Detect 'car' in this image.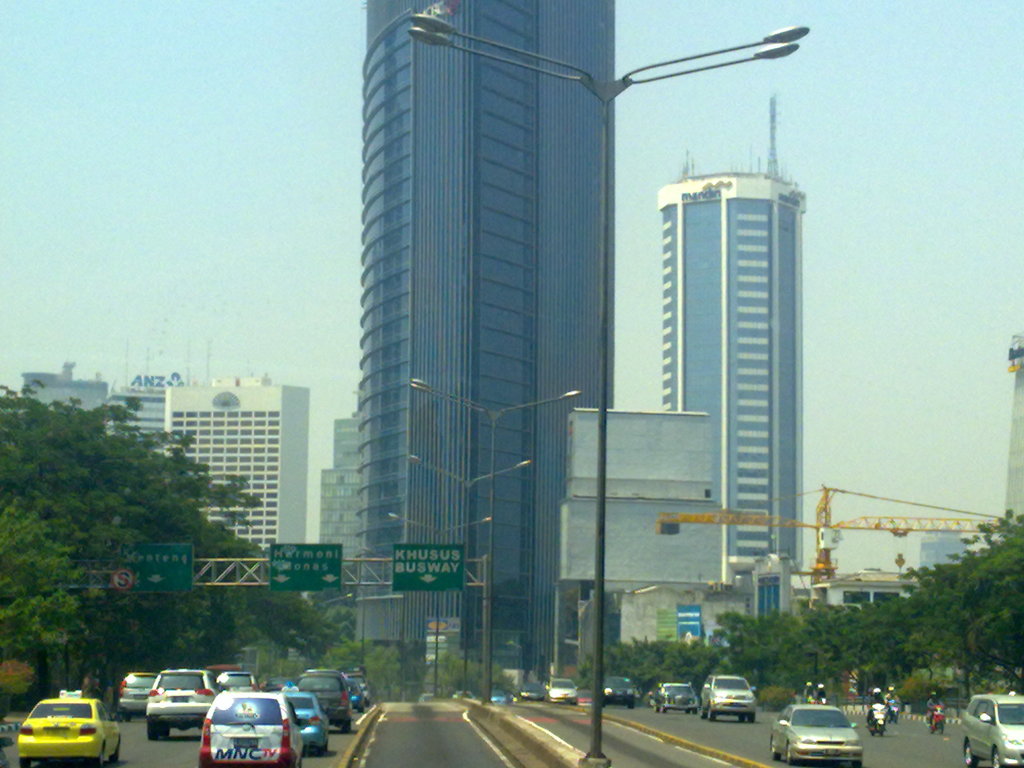
Detection: crop(769, 702, 863, 767).
